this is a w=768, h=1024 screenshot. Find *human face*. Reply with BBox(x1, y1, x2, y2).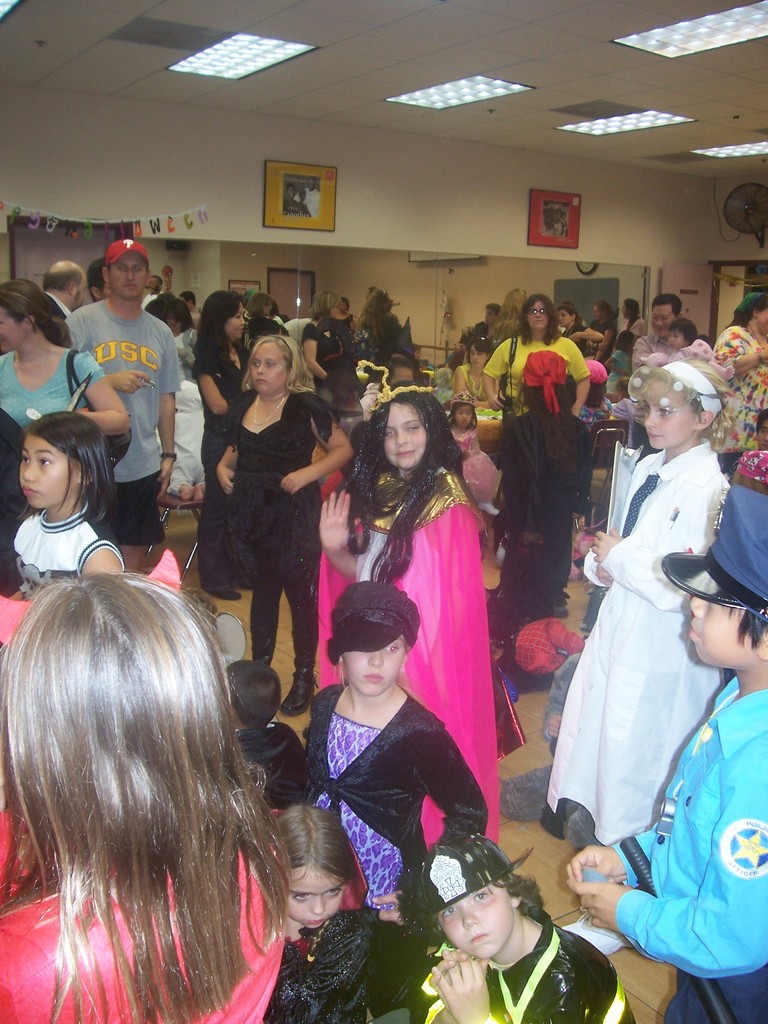
BBox(529, 304, 548, 330).
